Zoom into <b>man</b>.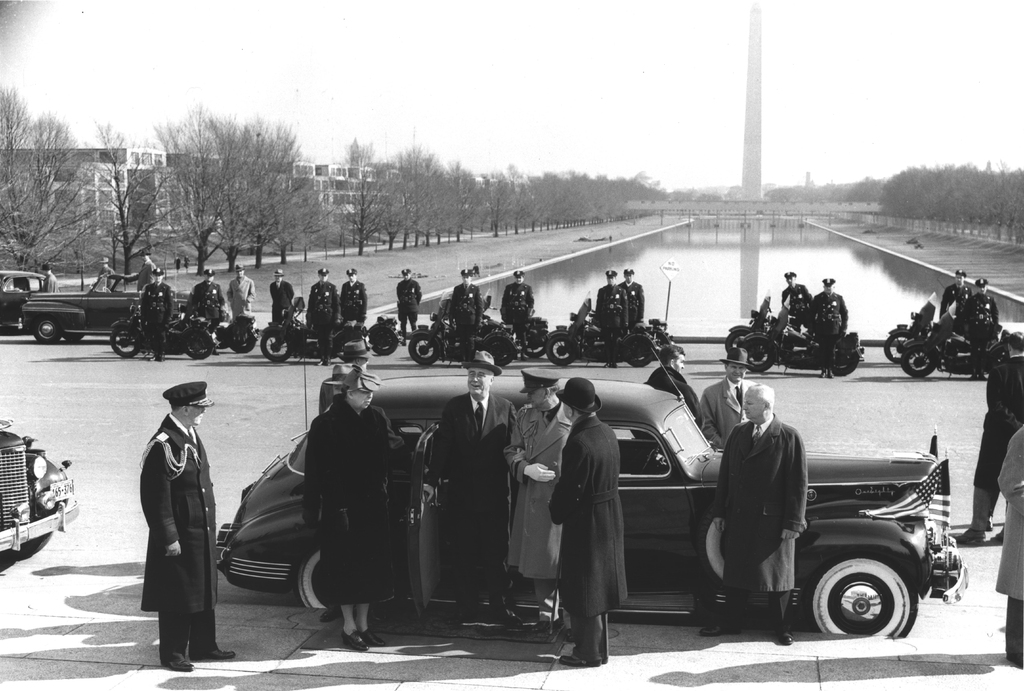
Zoom target: 997,424,1023,667.
